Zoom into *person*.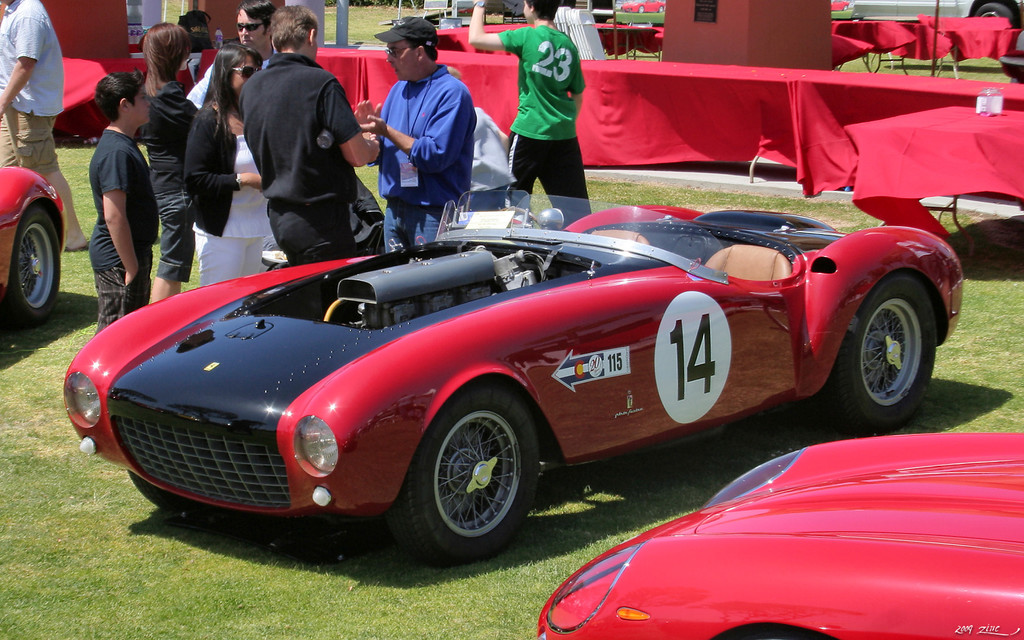
Zoom target: (189,47,279,284).
